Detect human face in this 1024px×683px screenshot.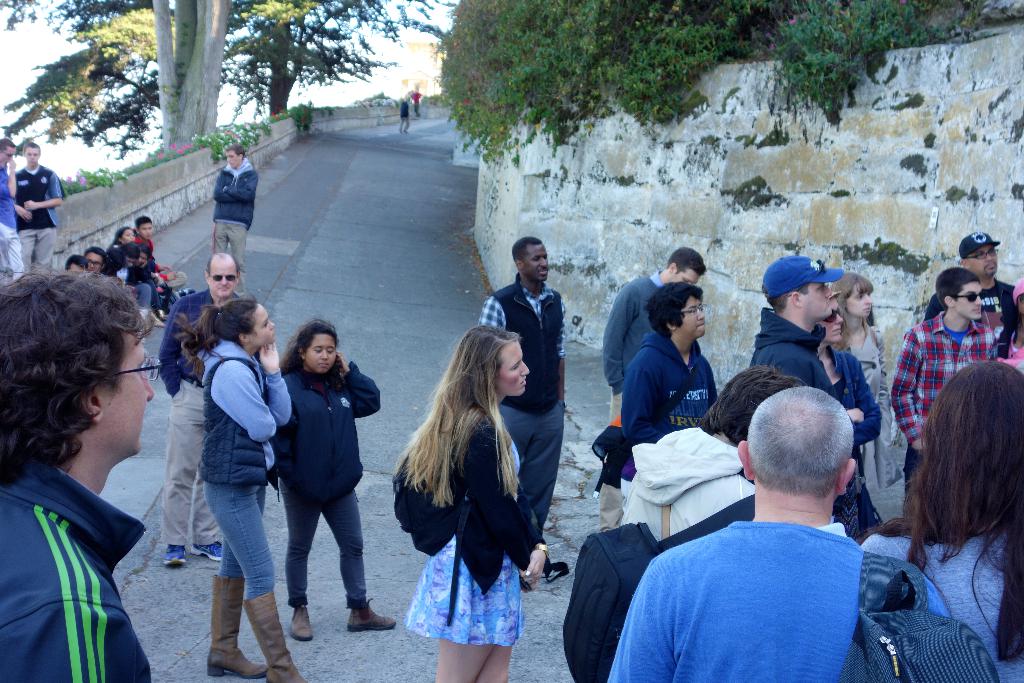
Detection: x1=86 y1=251 x2=102 y2=274.
